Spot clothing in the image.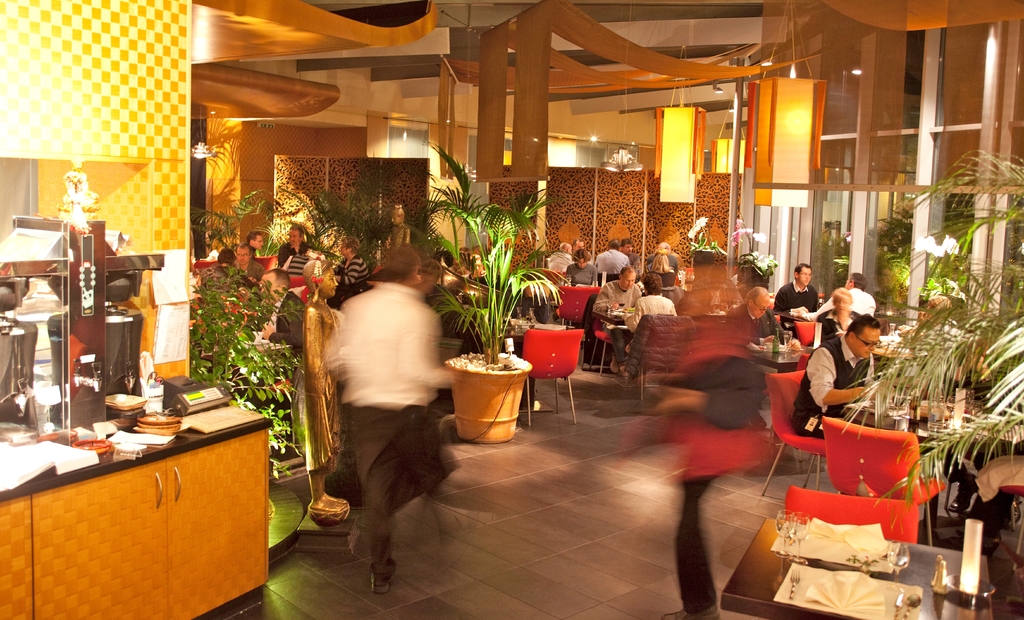
clothing found at detection(565, 261, 598, 285).
